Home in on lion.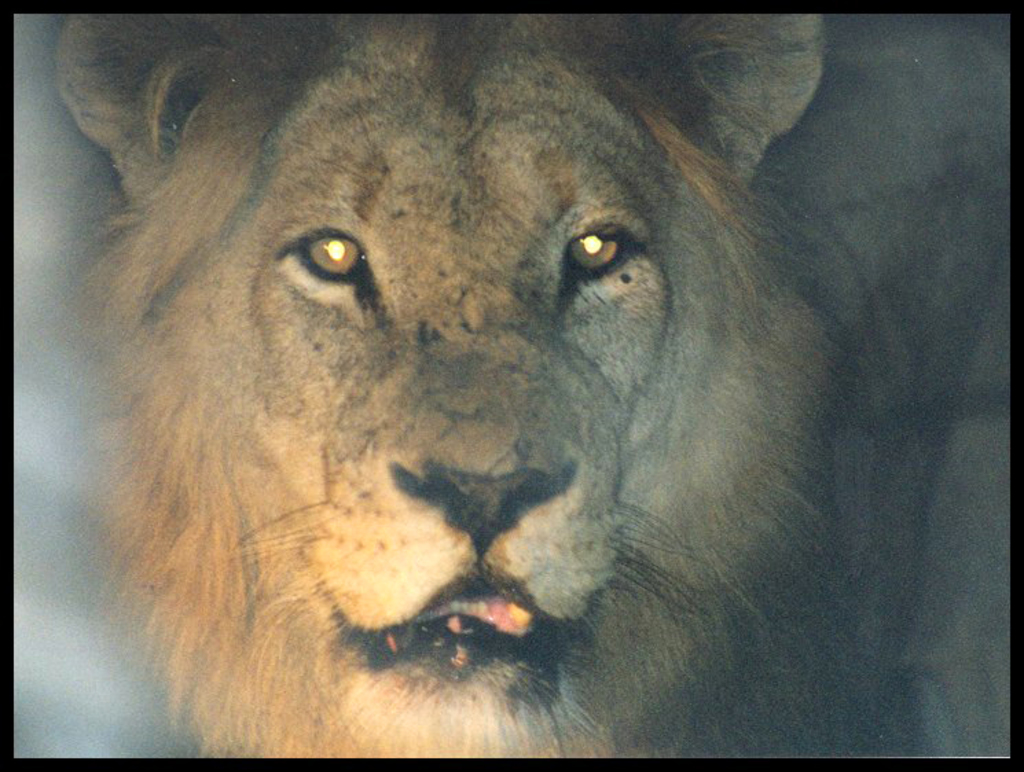
Homed in at left=48, top=12, right=973, bottom=754.
